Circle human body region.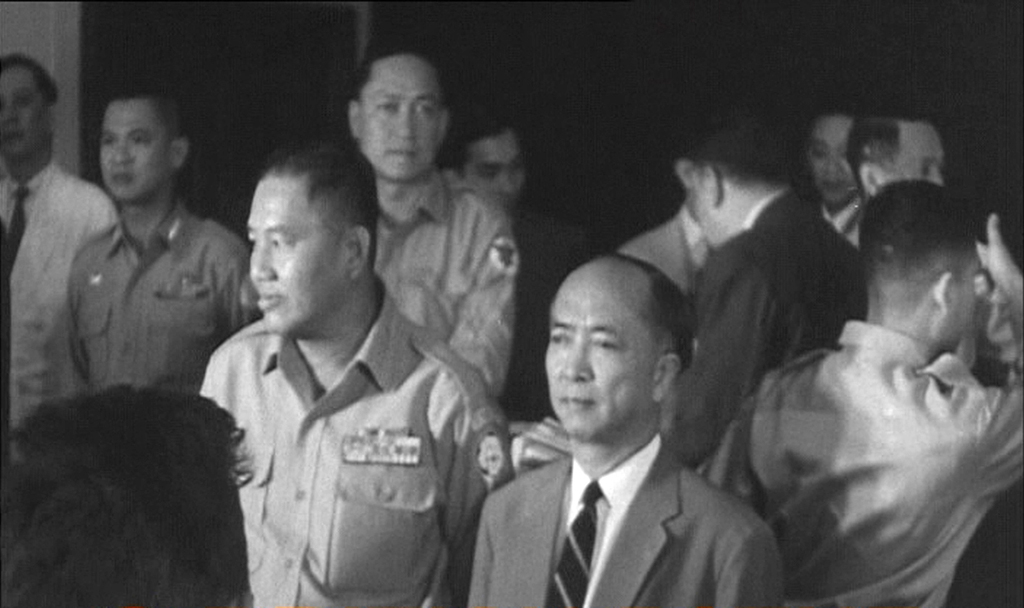
Region: select_region(699, 199, 869, 452).
